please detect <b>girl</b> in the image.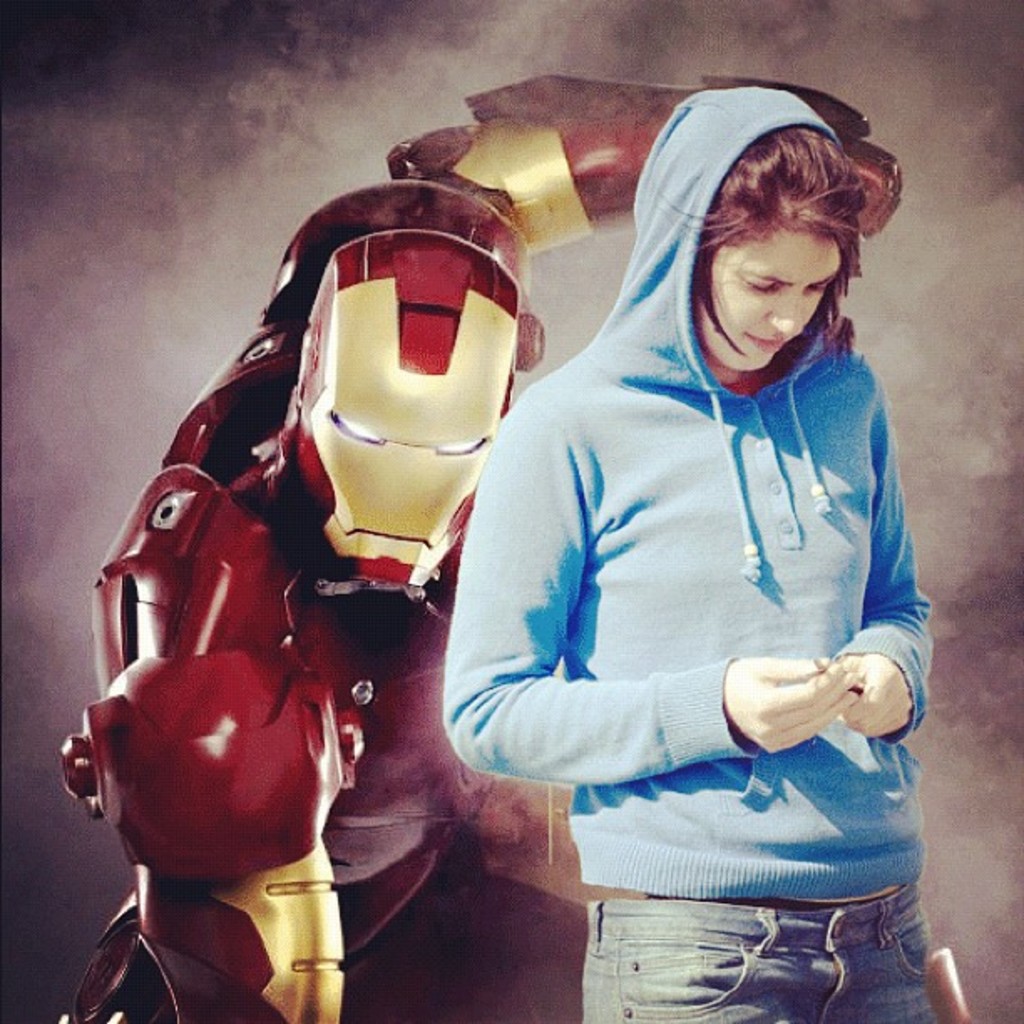
437, 80, 935, 1022.
